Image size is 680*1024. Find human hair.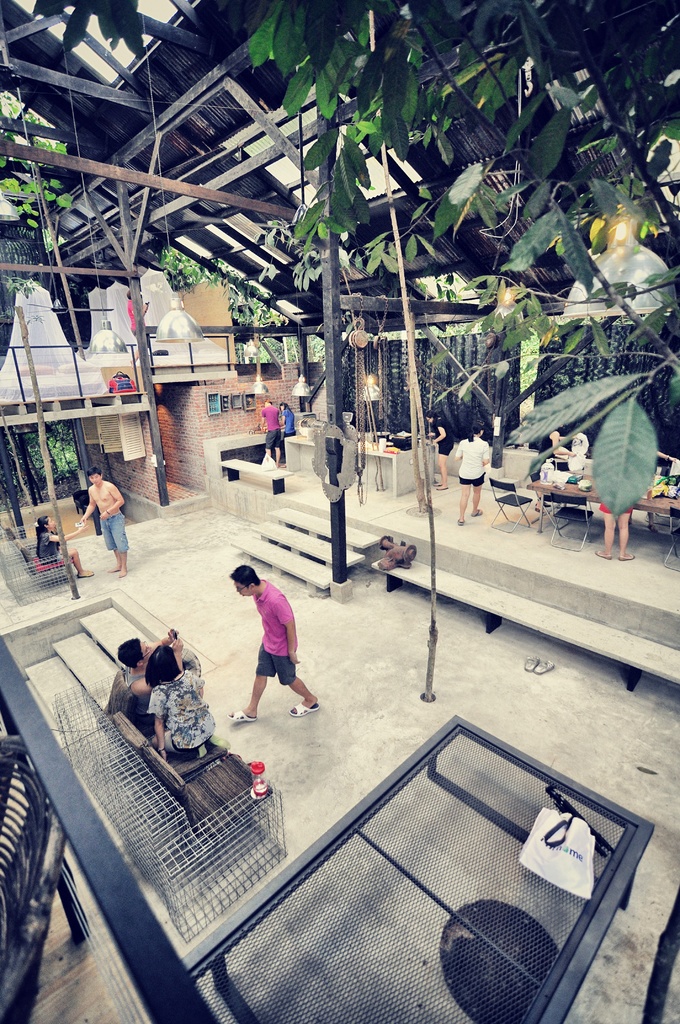
Rect(425, 413, 435, 428).
